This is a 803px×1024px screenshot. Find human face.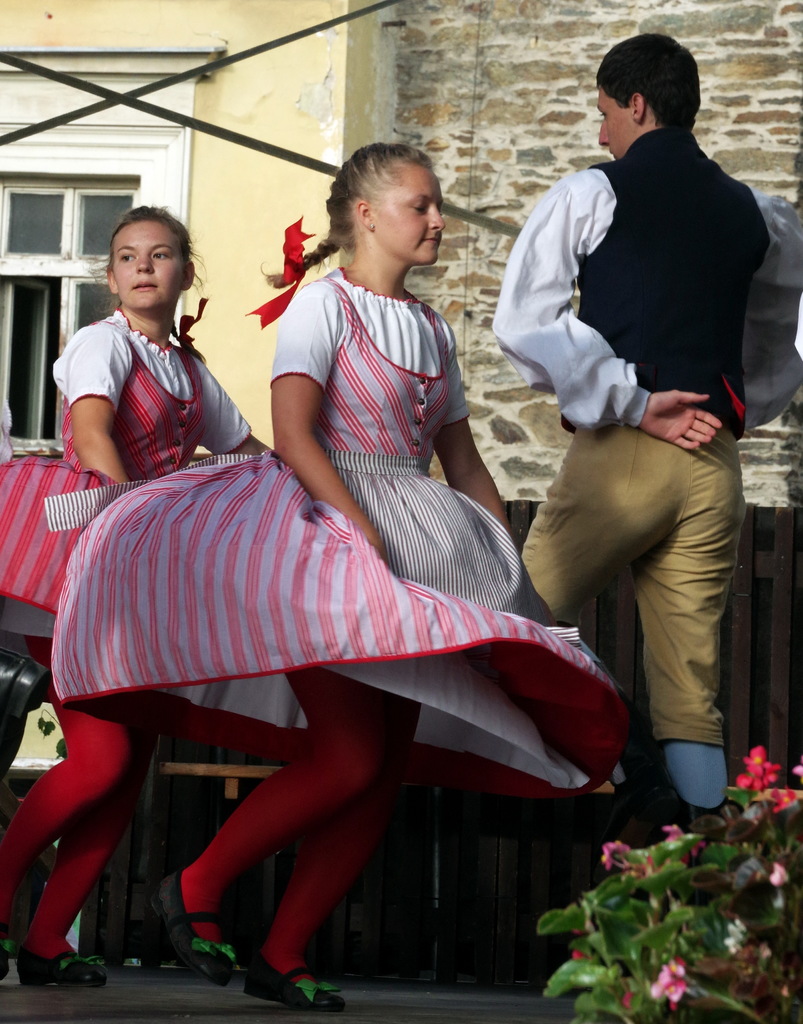
Bounding box: bbox(594, 77, 635, 151).
